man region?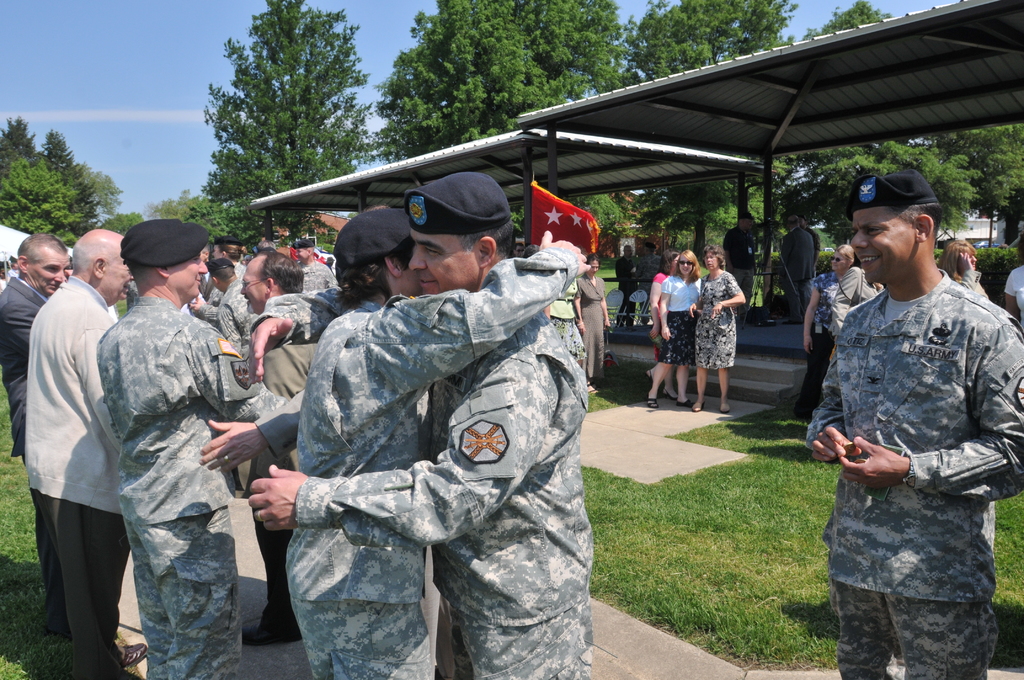
28:201:156:663
